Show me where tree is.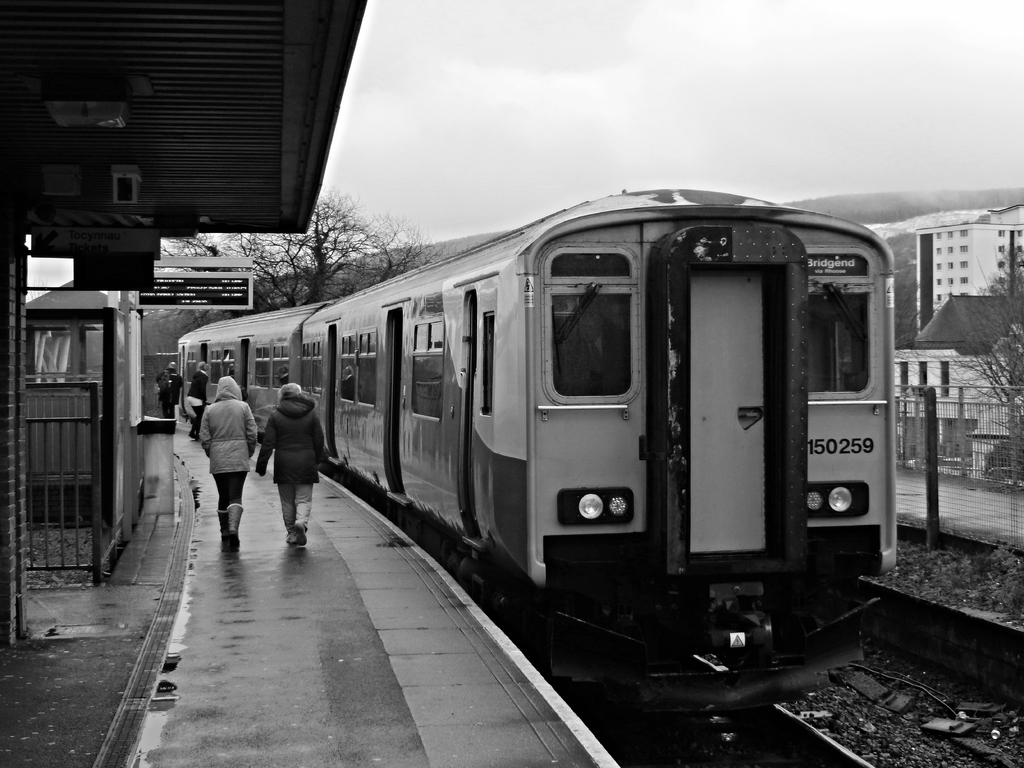
tree is at bbox=(888, 244, 915, 347).
